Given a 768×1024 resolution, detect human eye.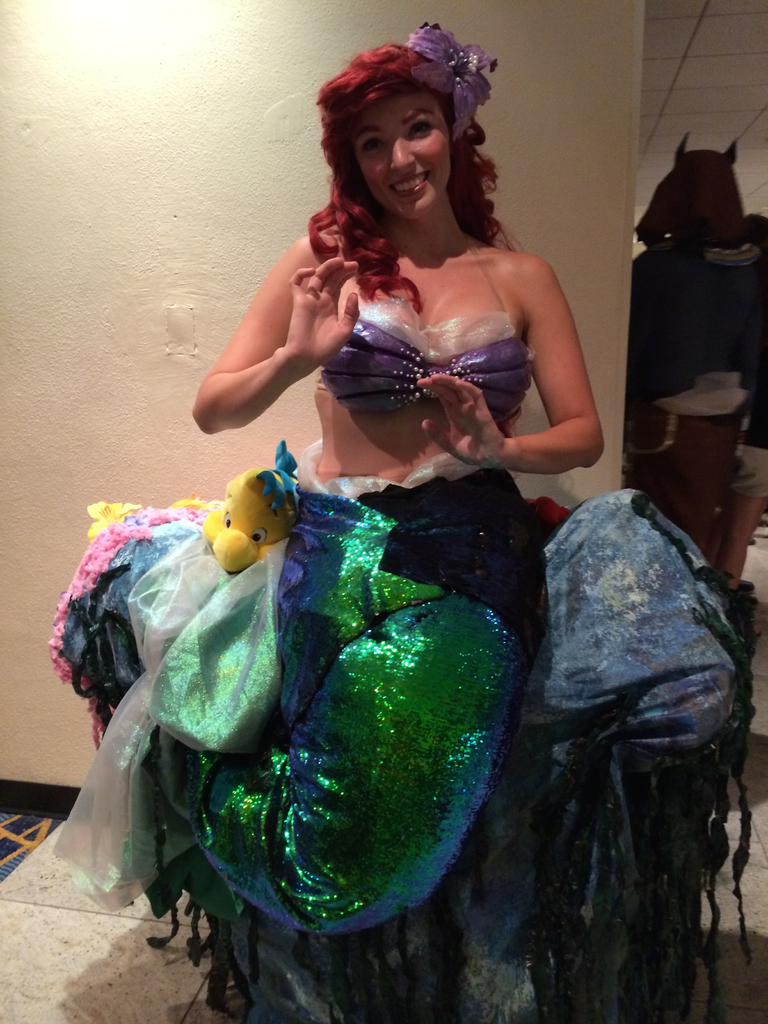
select_region(409, 117, 440, 140).
